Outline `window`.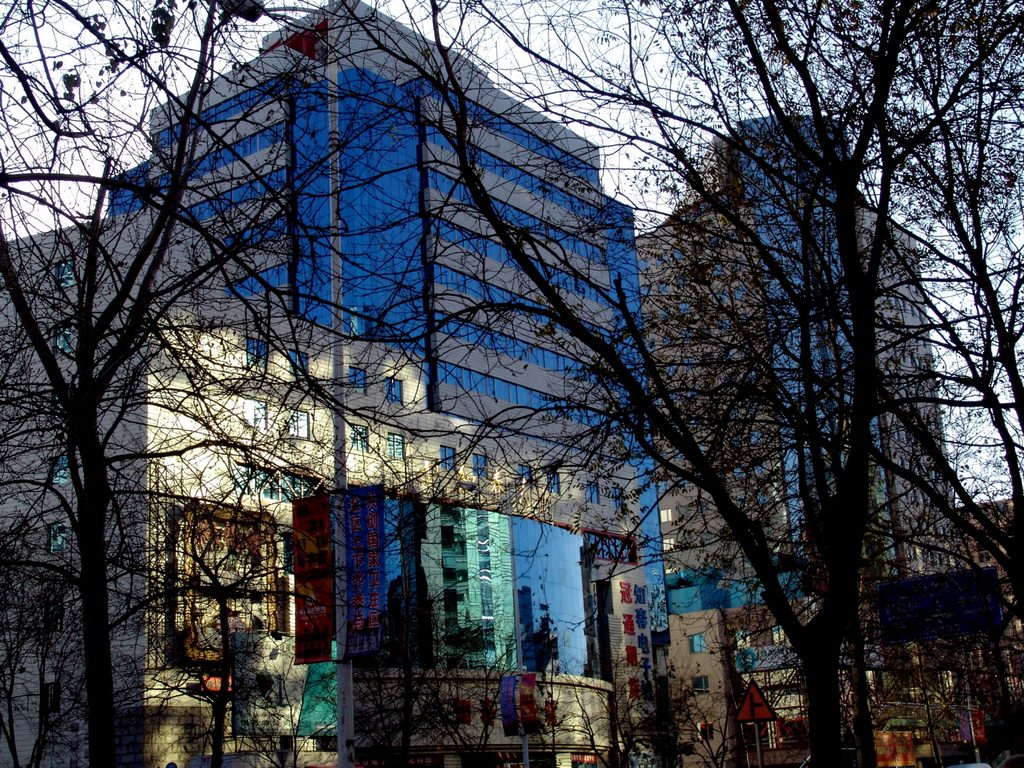
Outline: bbox(380, 378, 403, 399).
